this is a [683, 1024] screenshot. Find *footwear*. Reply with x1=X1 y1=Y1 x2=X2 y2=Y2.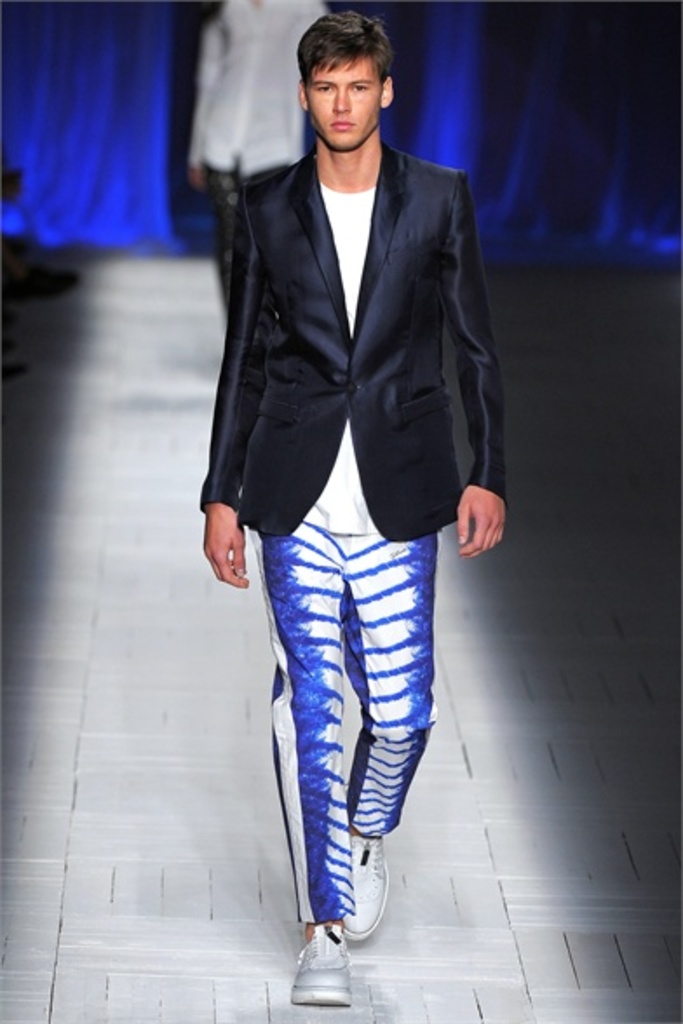
x1=291 y1=933 x2=387 y2=996.
